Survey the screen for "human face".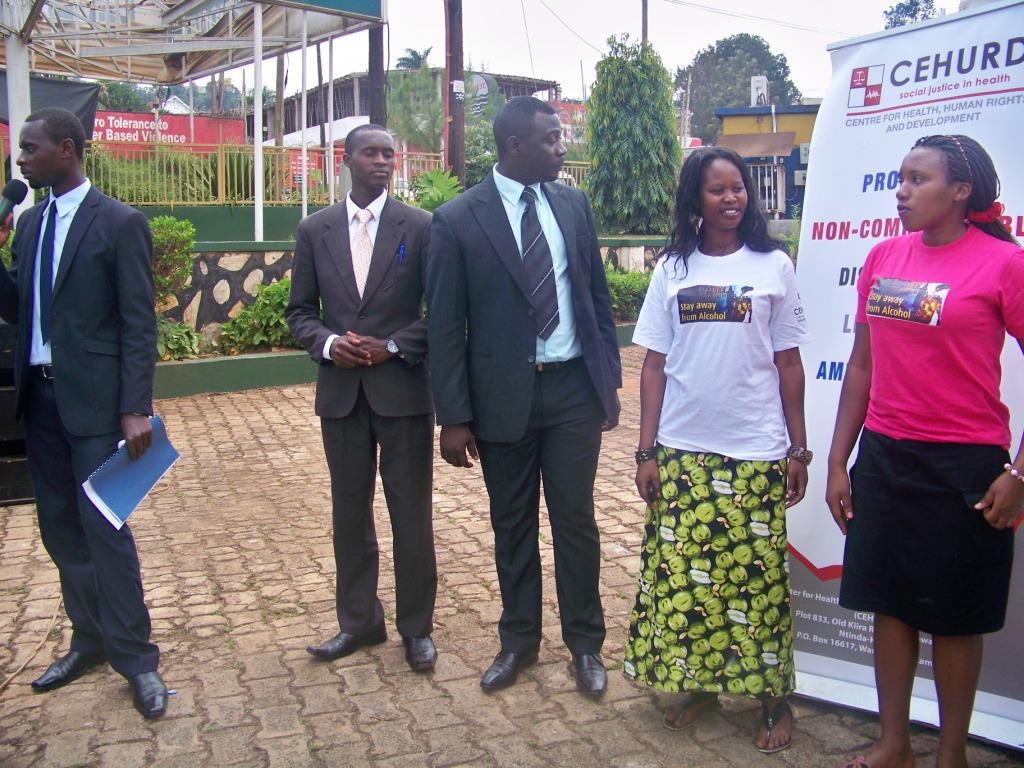
Survey found: [x1=349, y1=132, x2=398, y2=191].
